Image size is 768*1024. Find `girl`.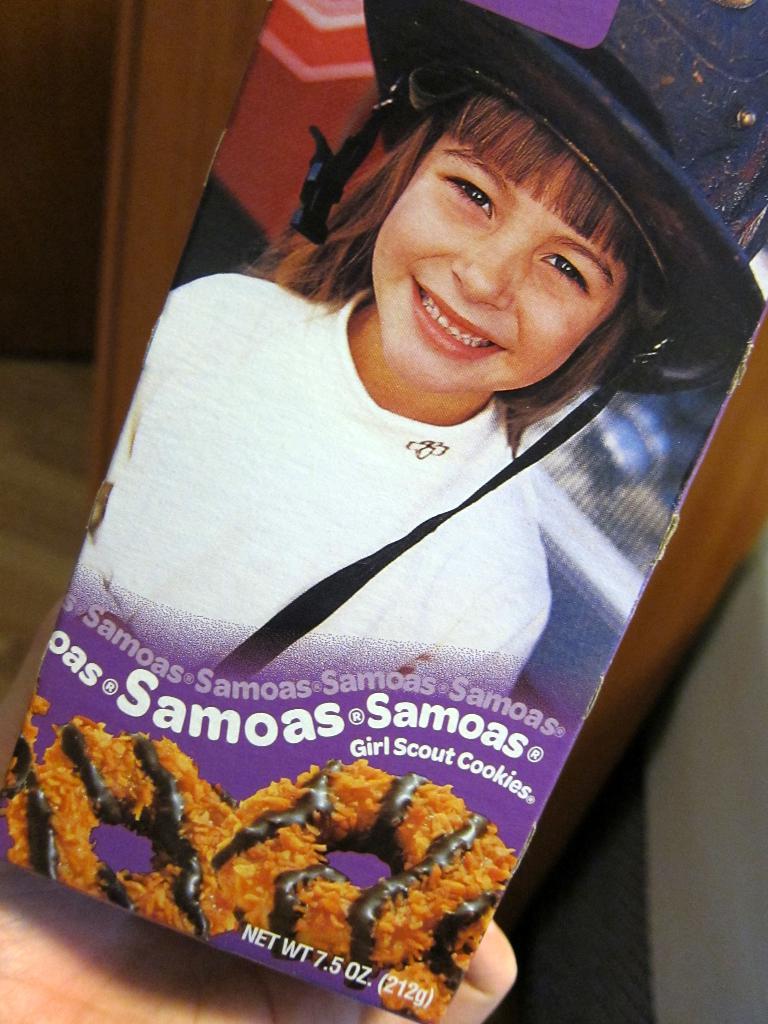
crop(69, 4, 767, 700).
